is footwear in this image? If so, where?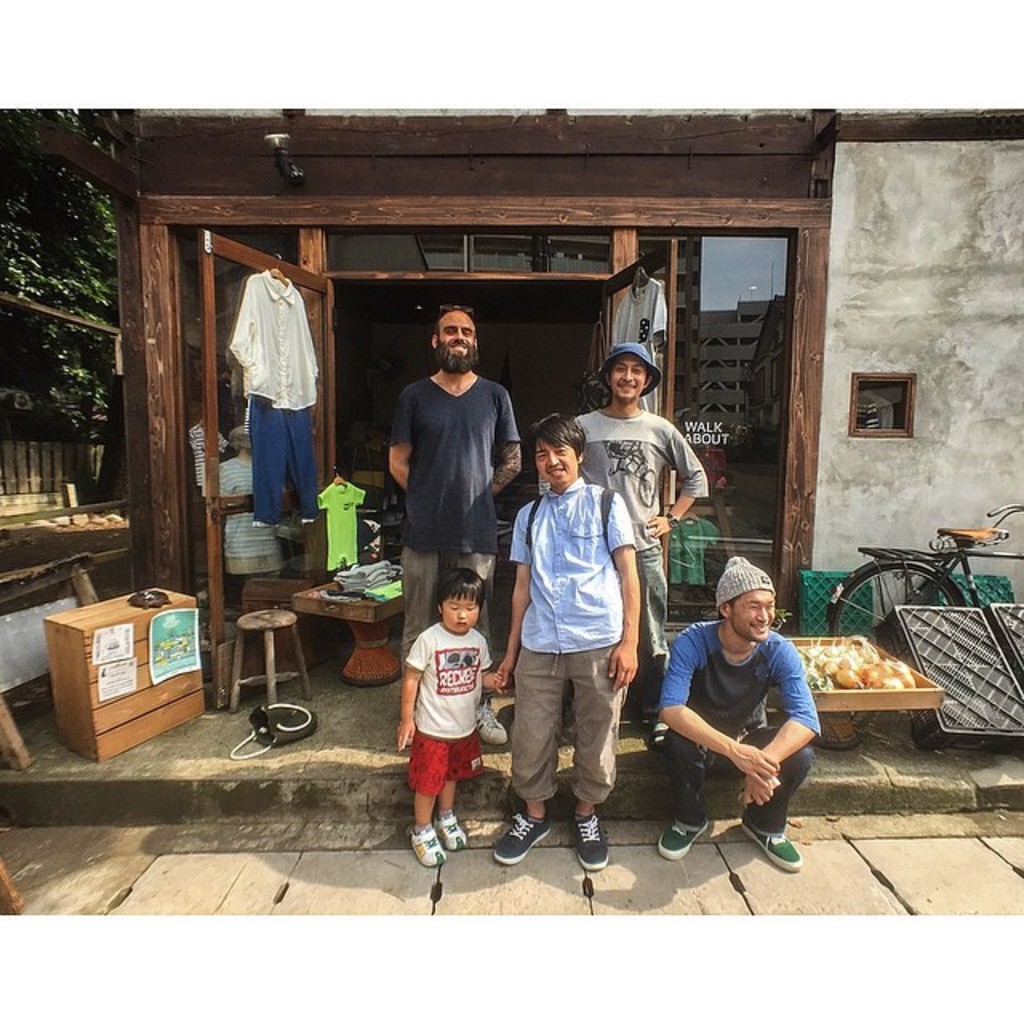
Yes, at bbox=[491, 813, 552, 870].
